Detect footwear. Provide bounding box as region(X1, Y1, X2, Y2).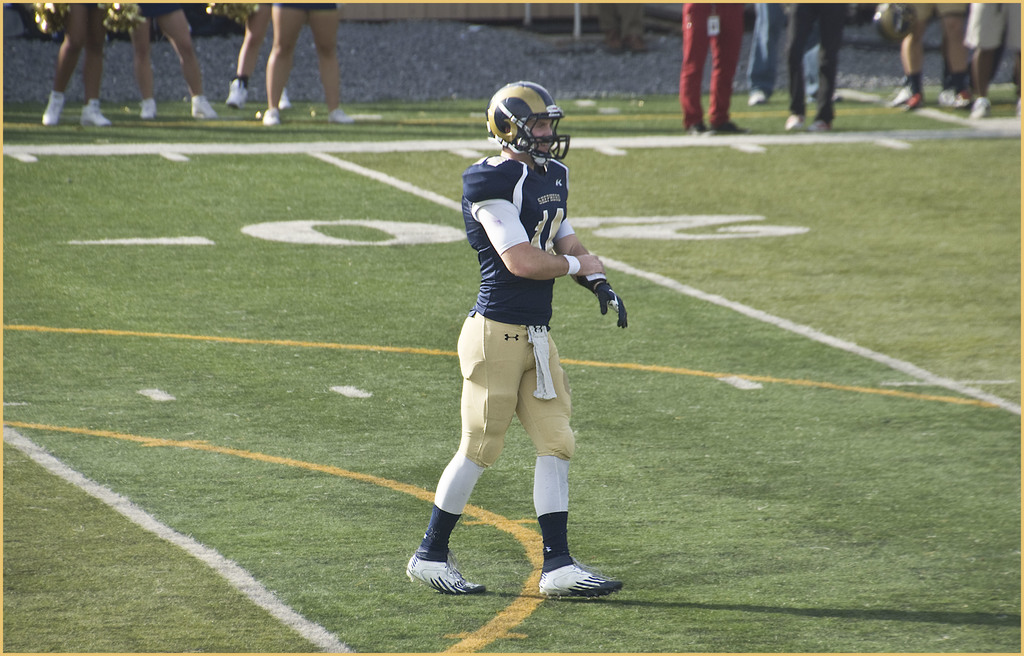
region(970, 97, 988, 117).
